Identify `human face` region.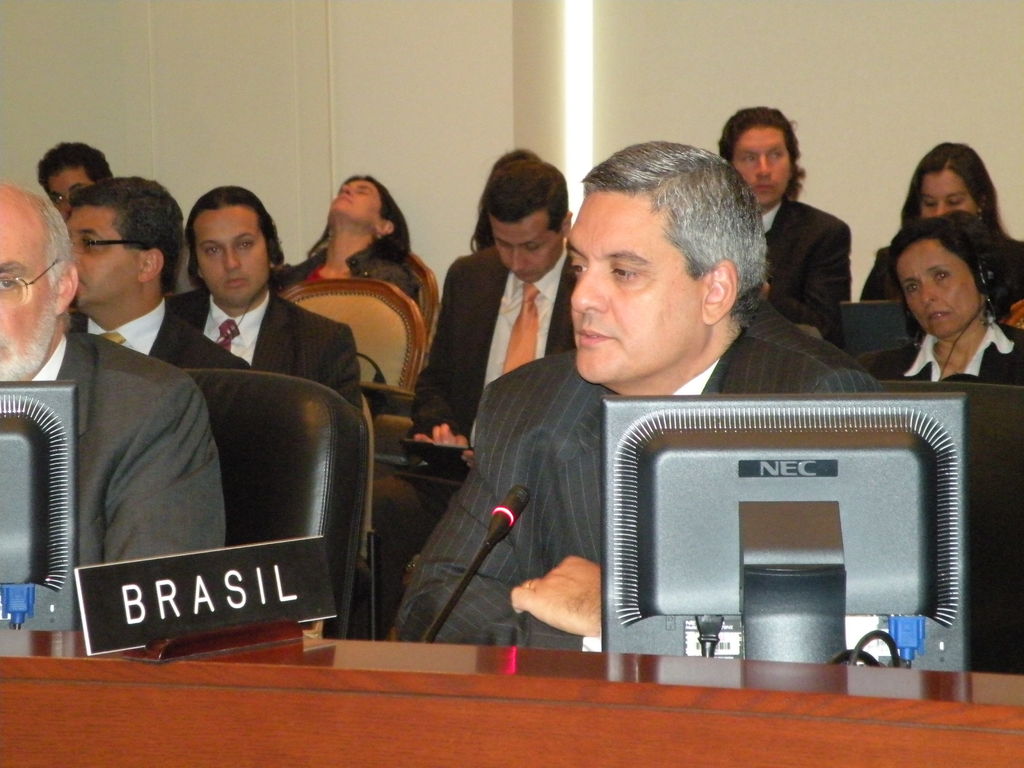
Region: <region>489, 223, 566, 282</region>.
